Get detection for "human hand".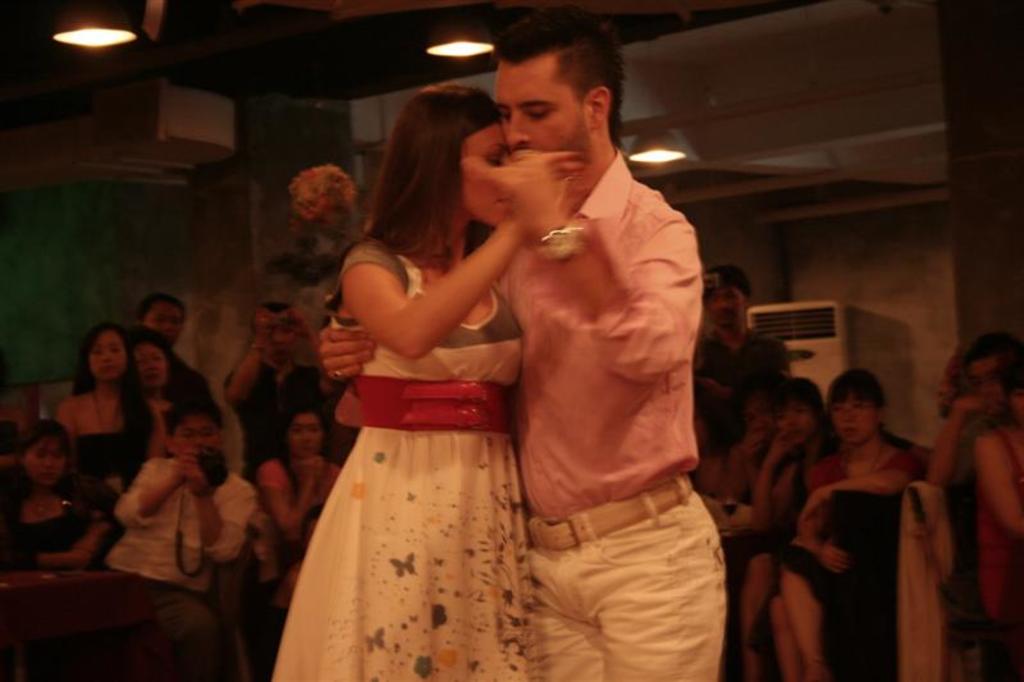
Detection: pyautogui.locateOnScreen(764, 426, 800, 471).
